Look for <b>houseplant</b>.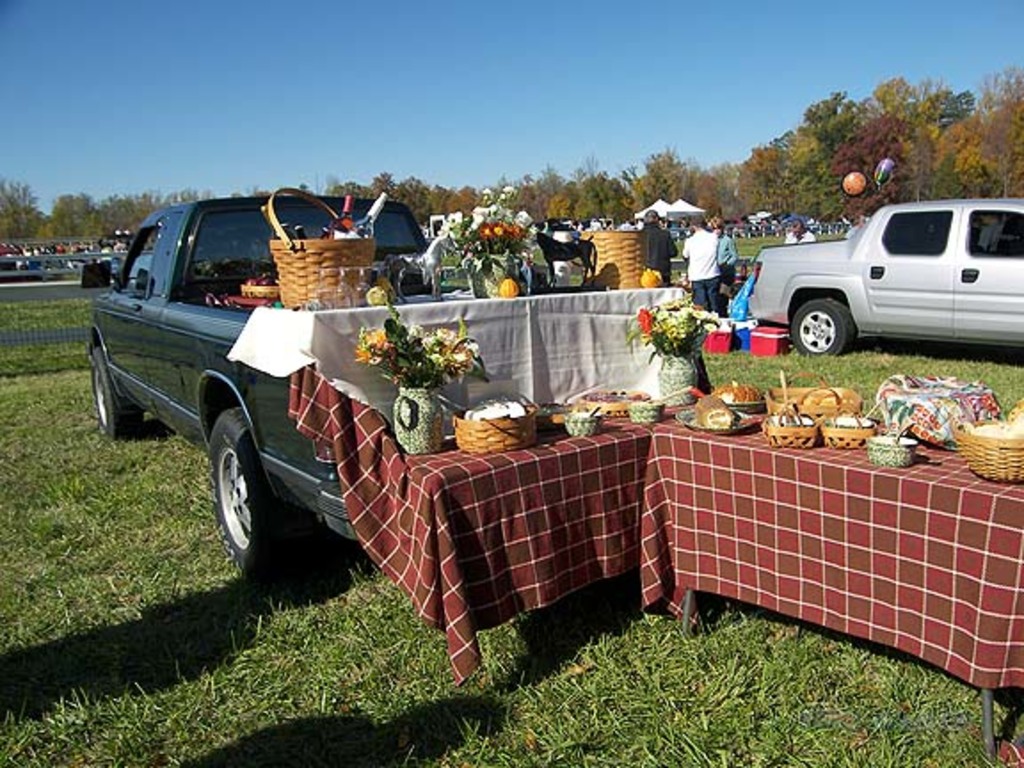
Found: pyautogui.locateOnScreen(345, 283, 494, 459).
